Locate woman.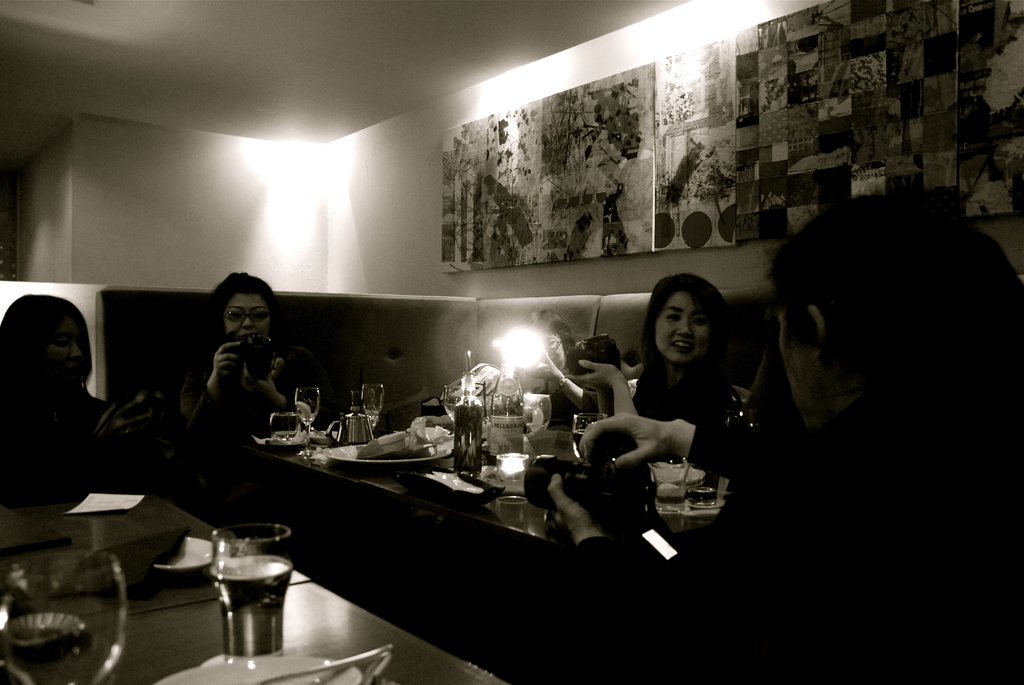
Bounding box: detection(625, 281, 740, 413).
